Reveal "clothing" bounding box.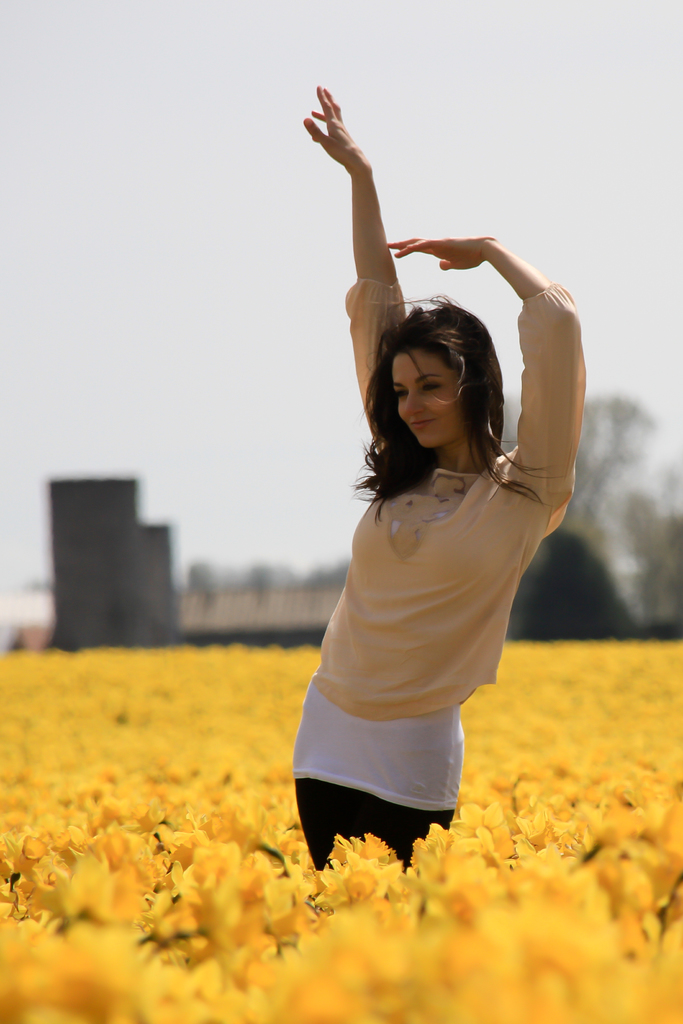
Revealed: detection(287, 271, 587, 865).
